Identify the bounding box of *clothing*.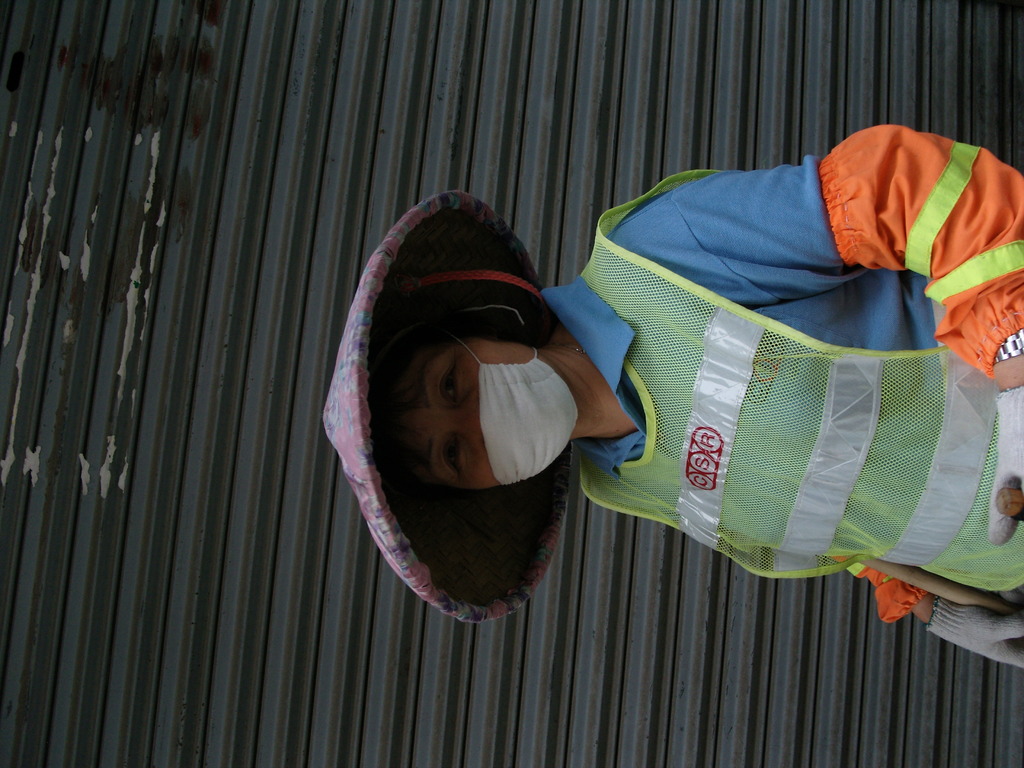
<bbox>561, 119, 1018, 612</bbox>.
